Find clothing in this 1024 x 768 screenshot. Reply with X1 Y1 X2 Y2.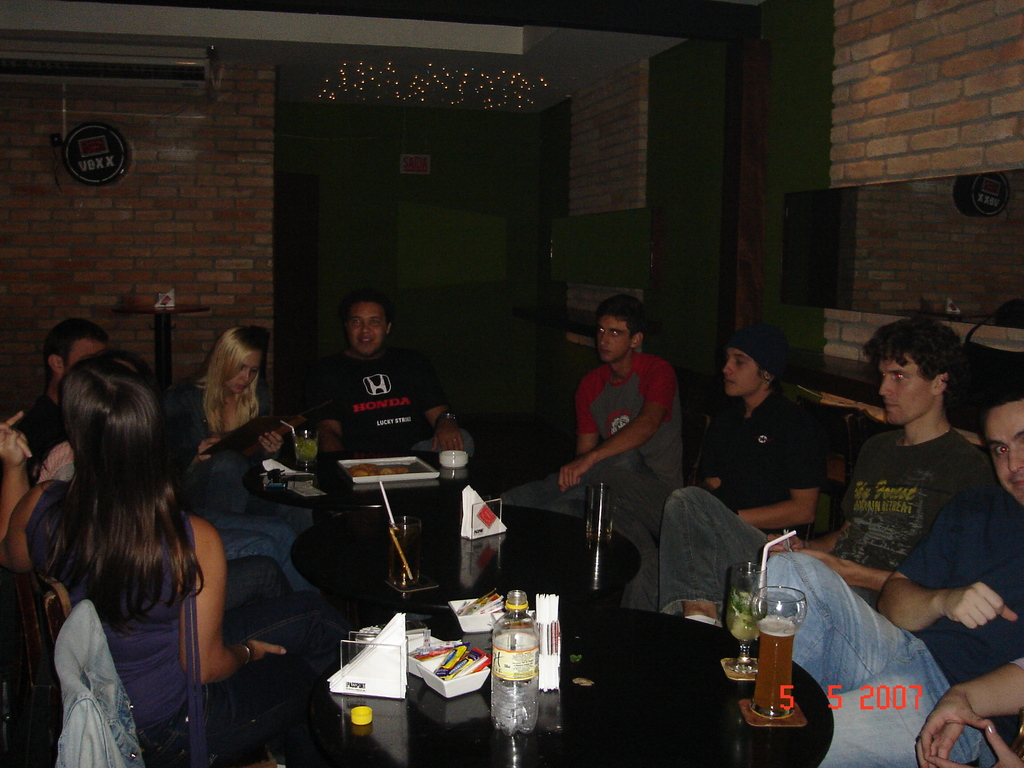
307 347 441 458.
